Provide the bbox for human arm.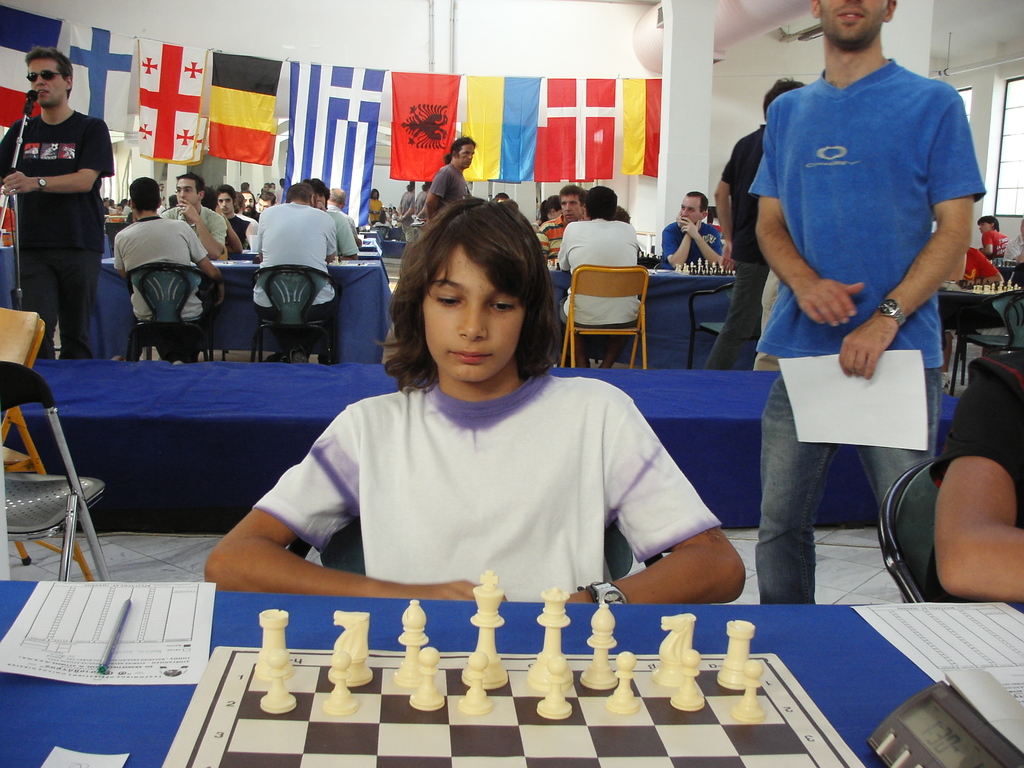
box(534, 230, 548, 268).
